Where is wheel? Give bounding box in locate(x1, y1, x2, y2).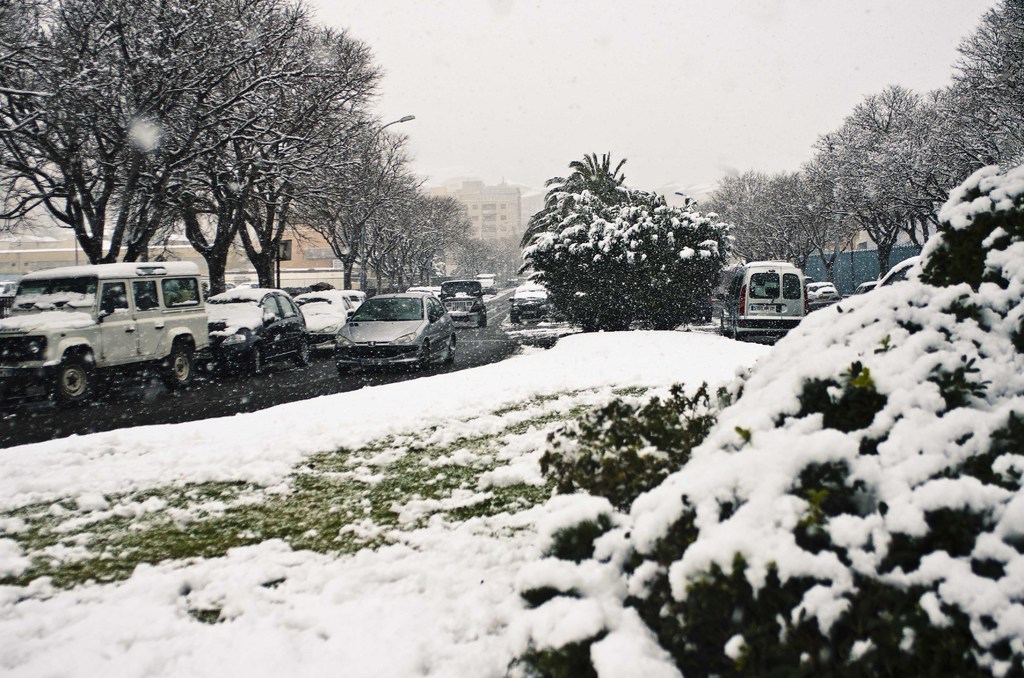
locate(336, 368, 349, 376).
